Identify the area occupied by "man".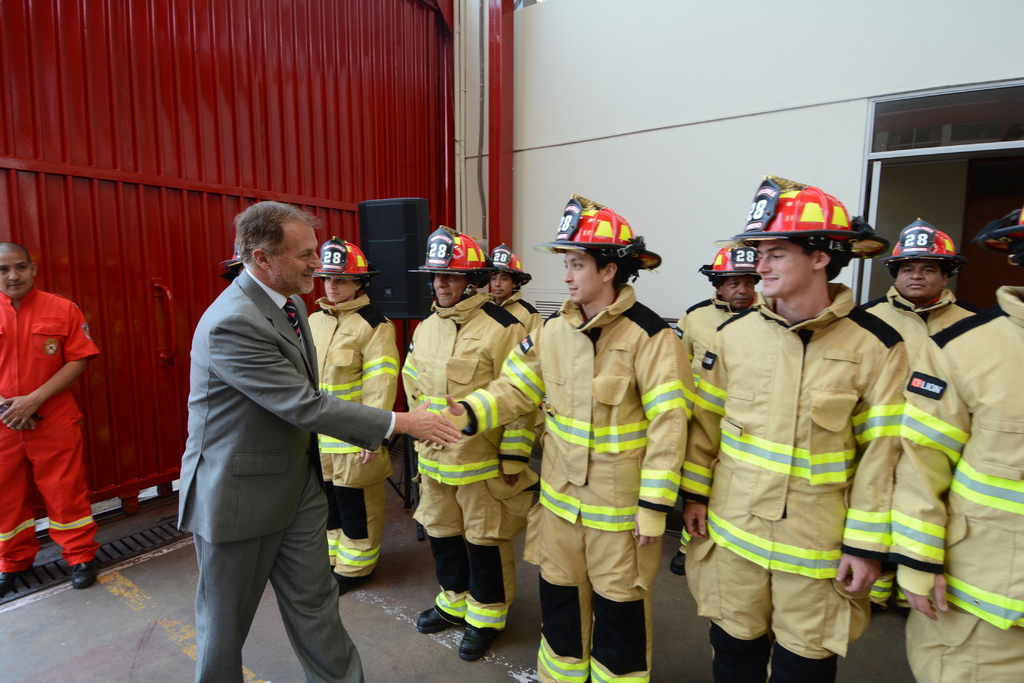
Area: bbox=[177, 195, 464, 682].
